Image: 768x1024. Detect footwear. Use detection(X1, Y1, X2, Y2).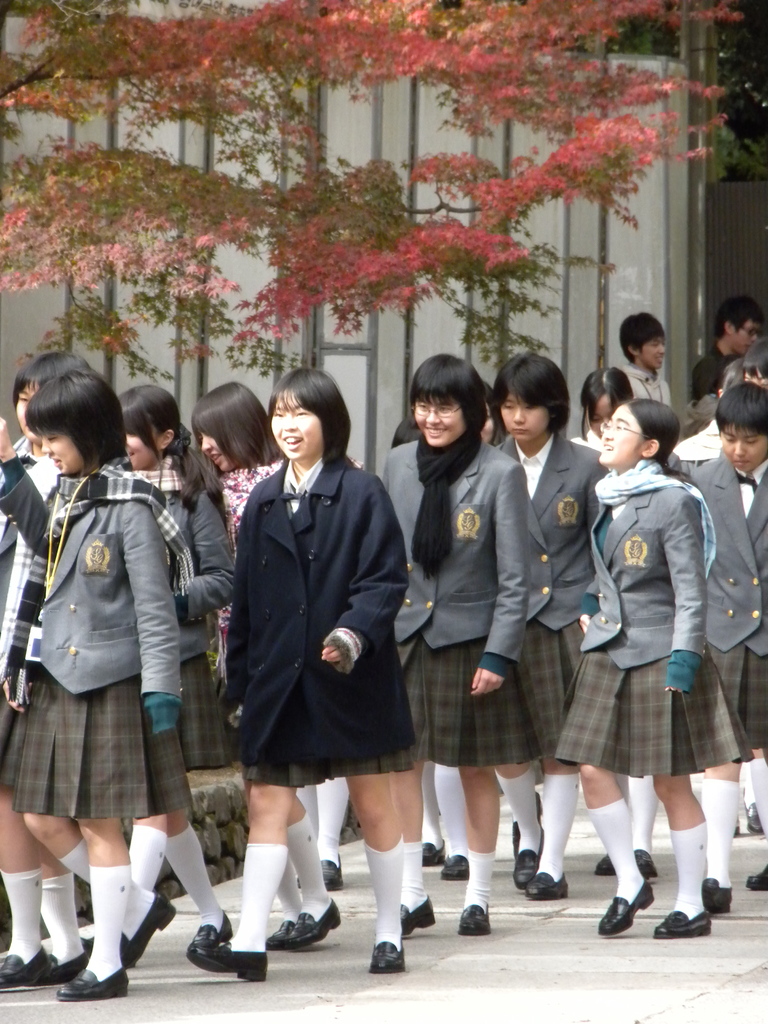
detection(440, 847, 472, 881).
